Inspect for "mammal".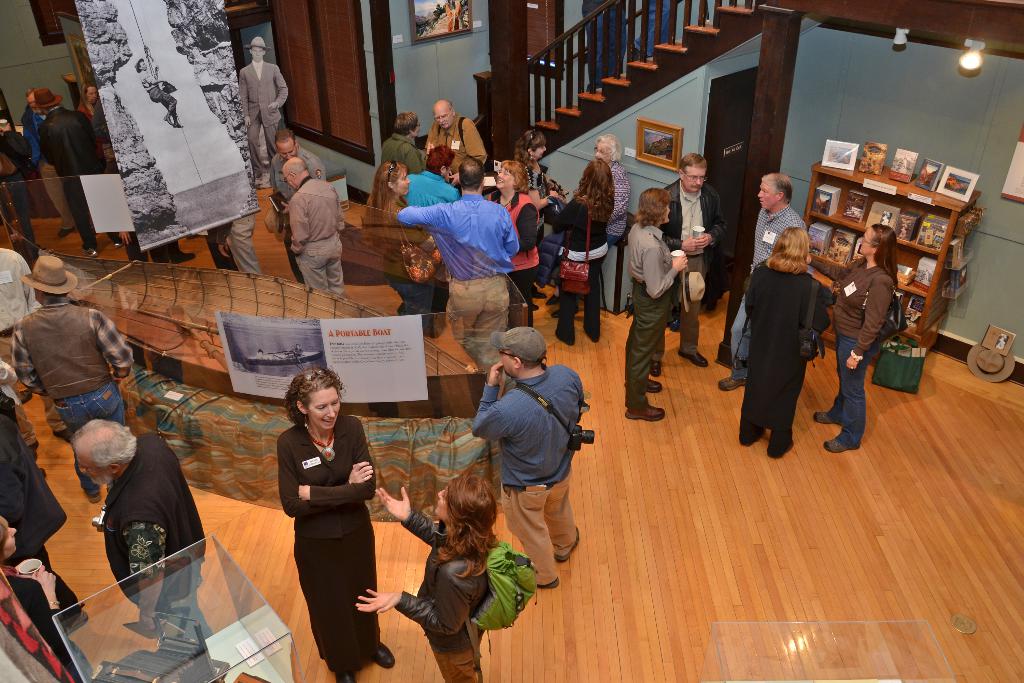
Inspection: detection(256, 372, 372, 658).
